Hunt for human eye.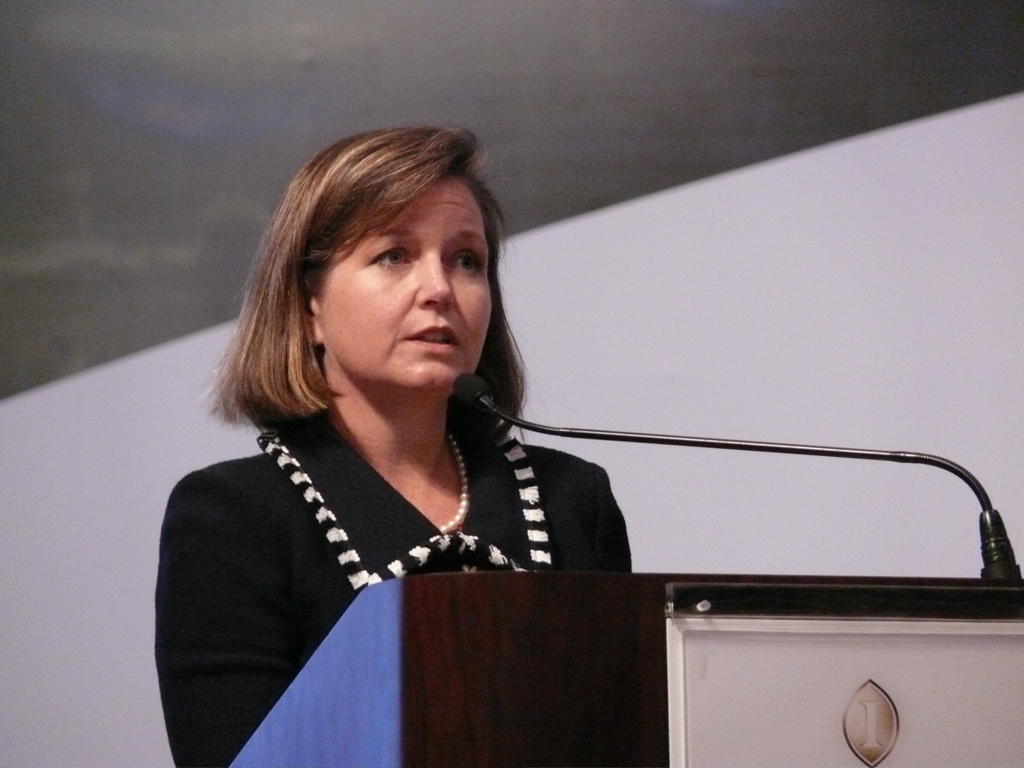
Hunted down at 443,250,483,282.
